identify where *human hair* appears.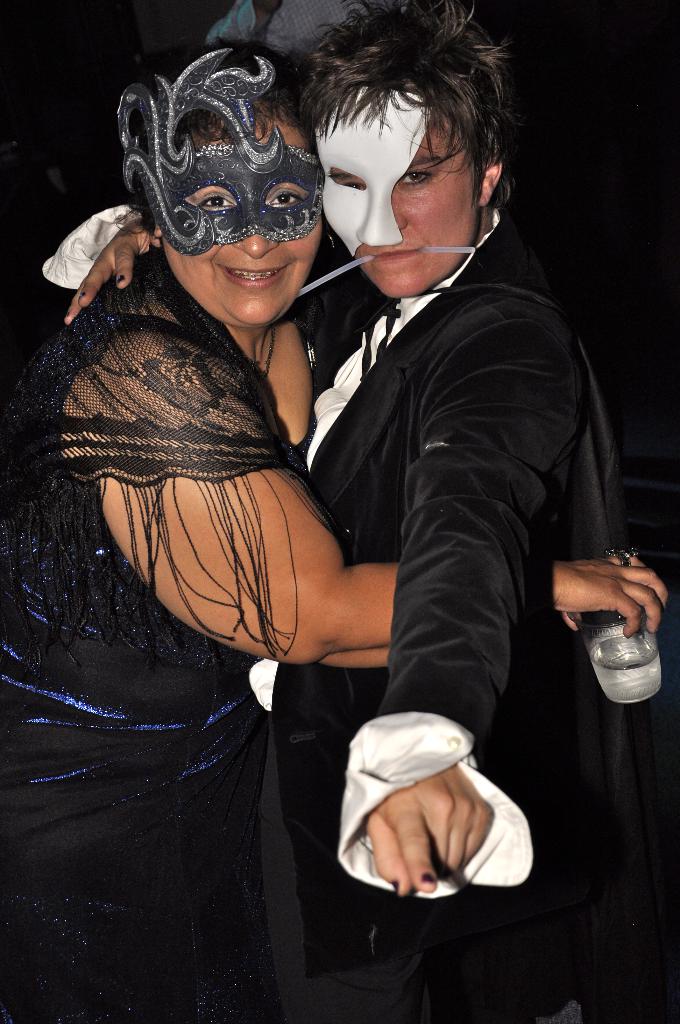
Appears at x1=130 y1=42 x2=317 y2=232.
